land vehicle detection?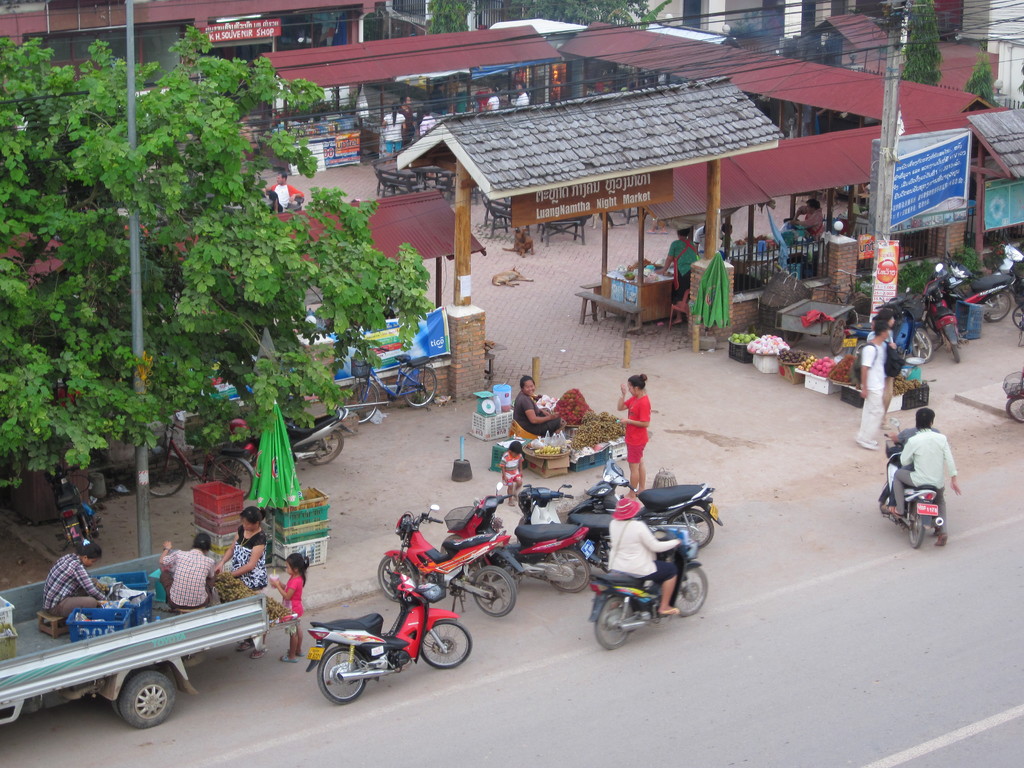
[x1=374, y1=501, x2=524, y2=616]
